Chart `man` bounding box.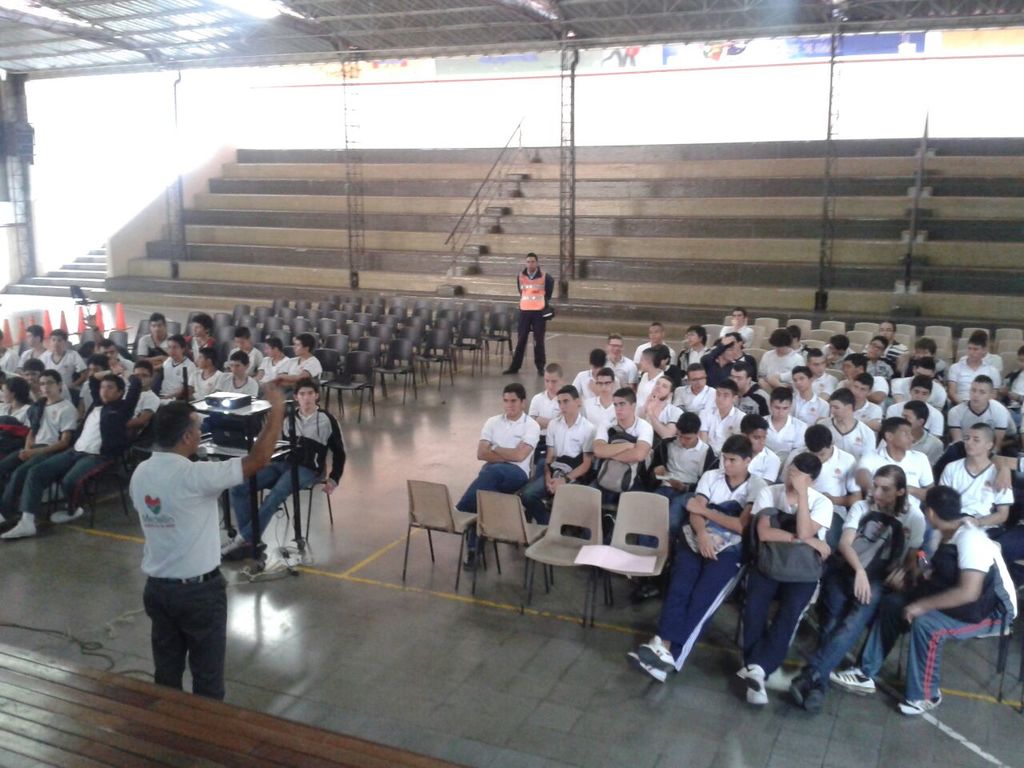
Charted: {"left": 578, "top": 366, "right": 618, "bottom": 434}.
